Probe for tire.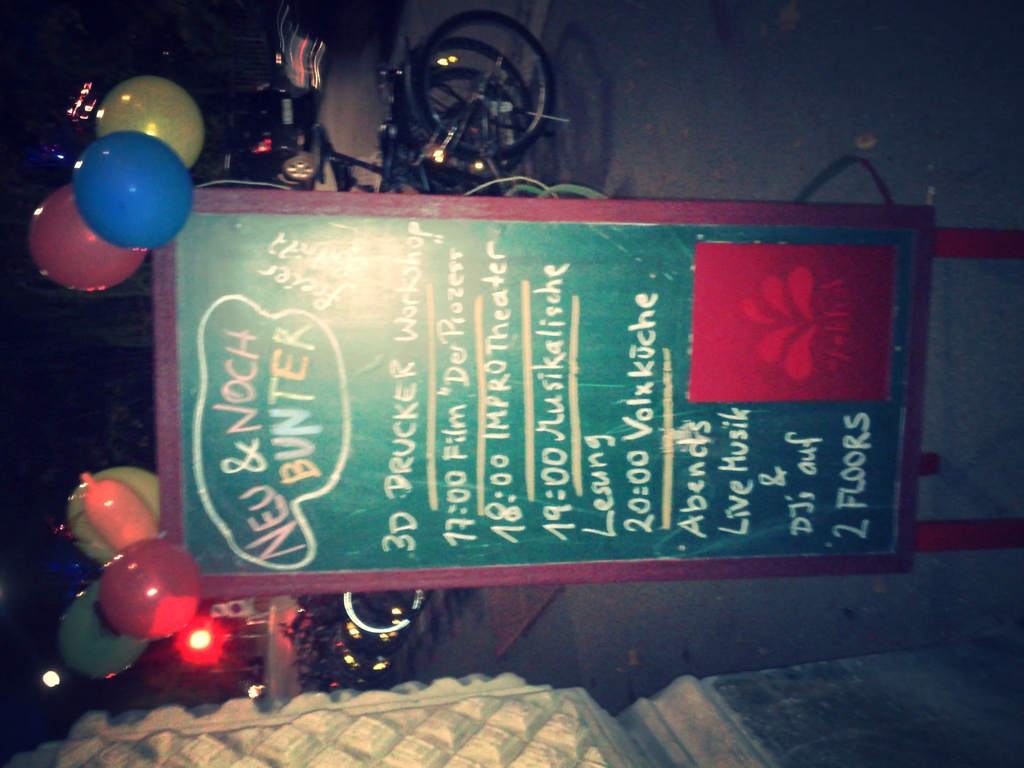
Probe result: [281, 152, 317, 180].
